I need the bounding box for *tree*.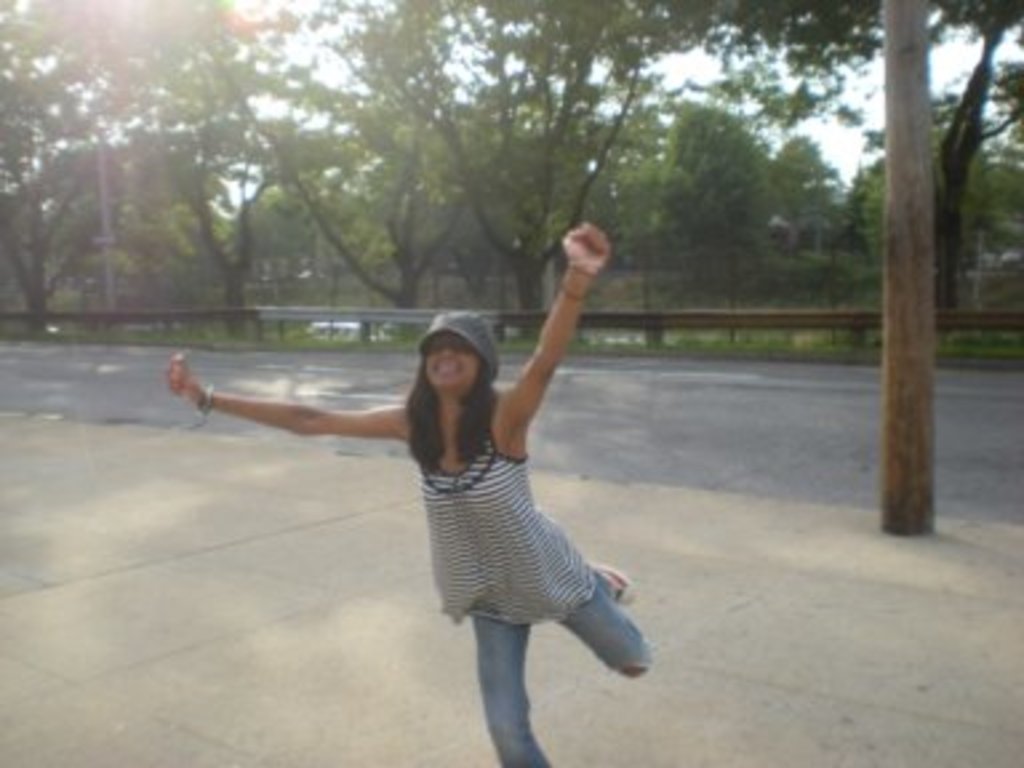
Here it is: 376, 0, 651, 323.
